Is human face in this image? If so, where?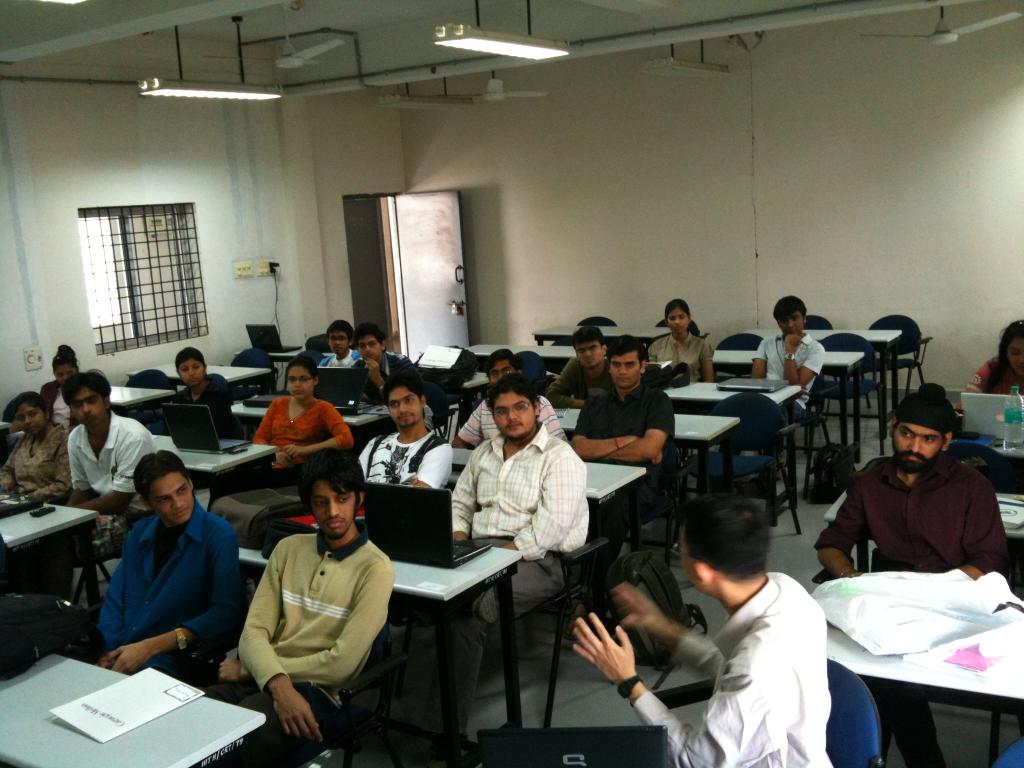
Yes, at x1=610 y1=351 x2=643 y2=385.
